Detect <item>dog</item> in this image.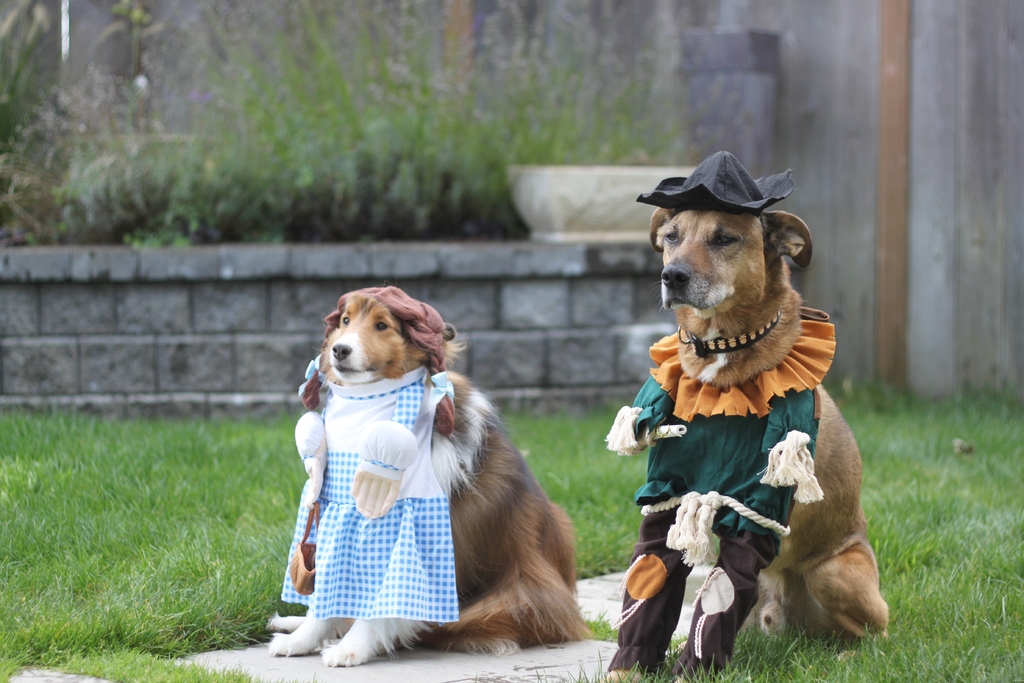
Detection: {"left": 292, "top": 284, "right": 598, "bottom": 670}.
